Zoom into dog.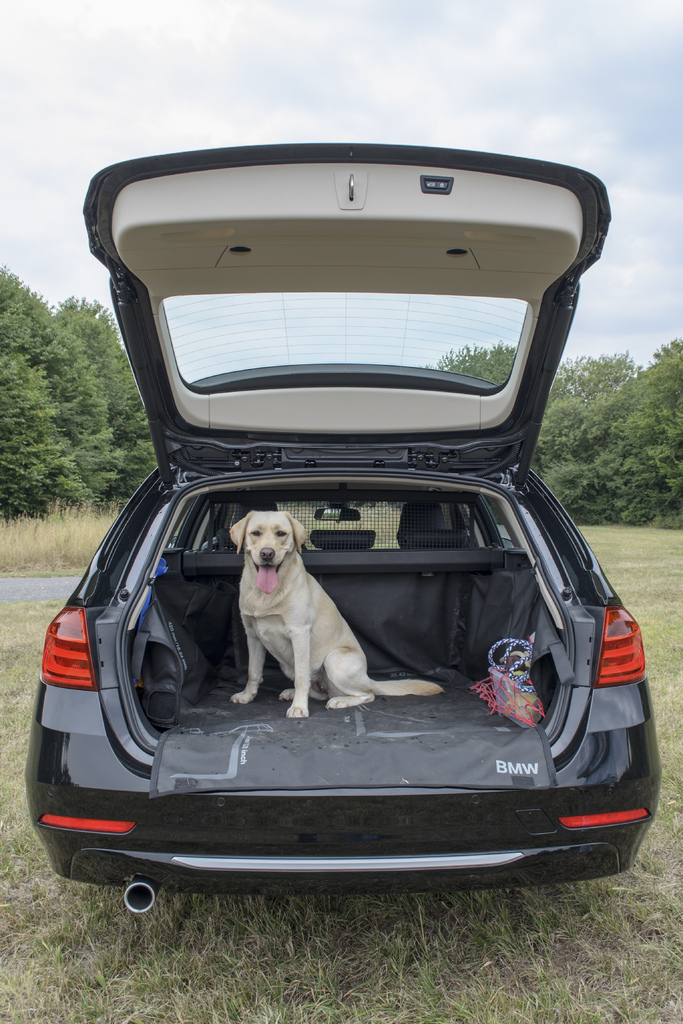
Zoom target: left=226, top=511, right=441, bottom=719.
